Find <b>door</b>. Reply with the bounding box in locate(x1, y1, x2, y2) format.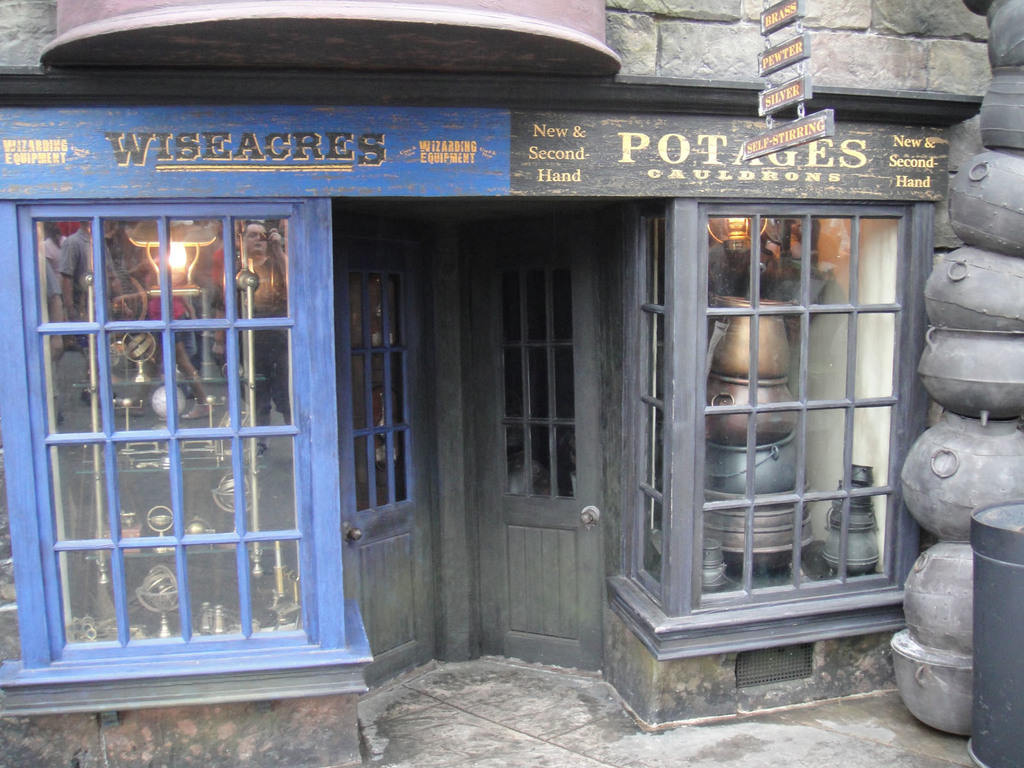
locate(467, 220, 600, 671).
